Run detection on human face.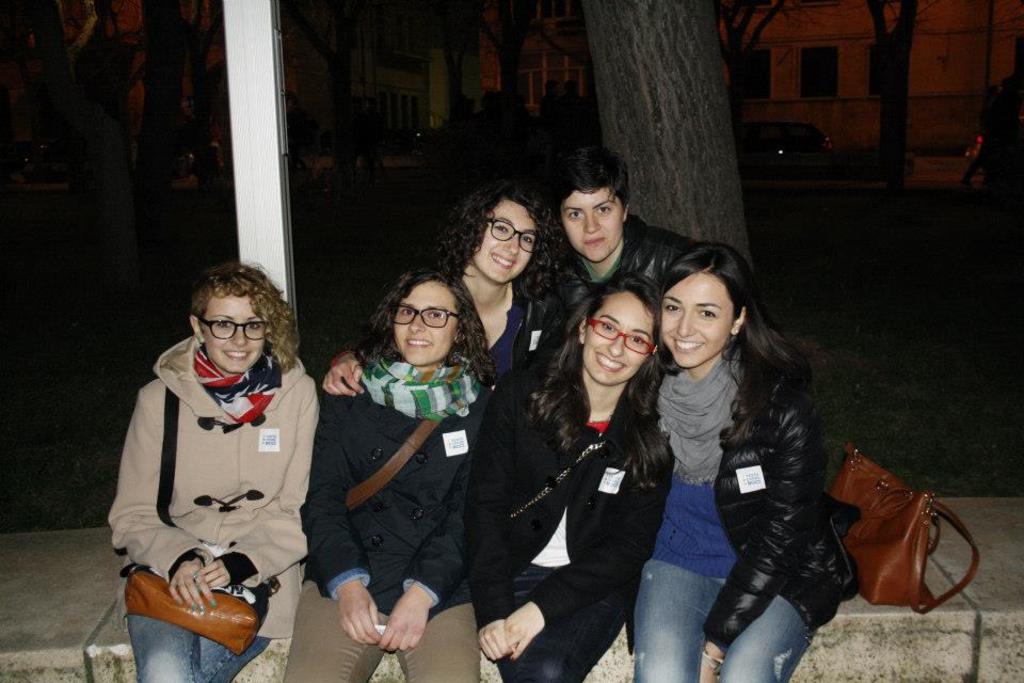
Result: {"x1": 652, "y1": 277, "x2": 739, "y2": 374}.
